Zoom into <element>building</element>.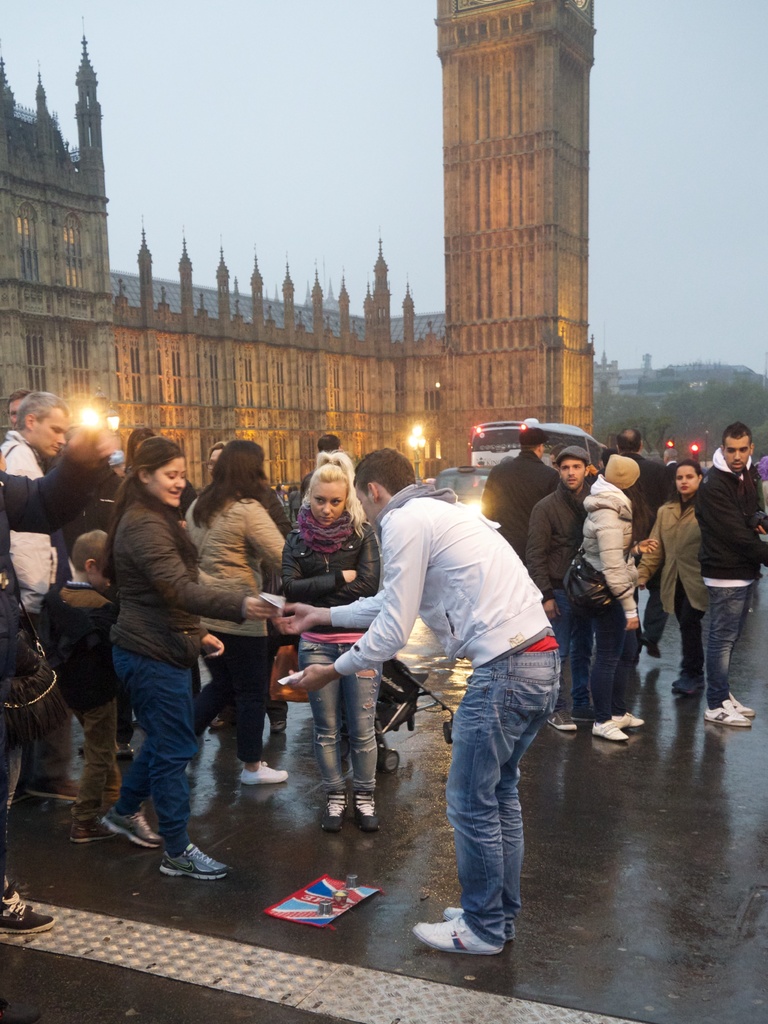
Zoom target: x1=120, y1=0, x2=601, y2=509.
